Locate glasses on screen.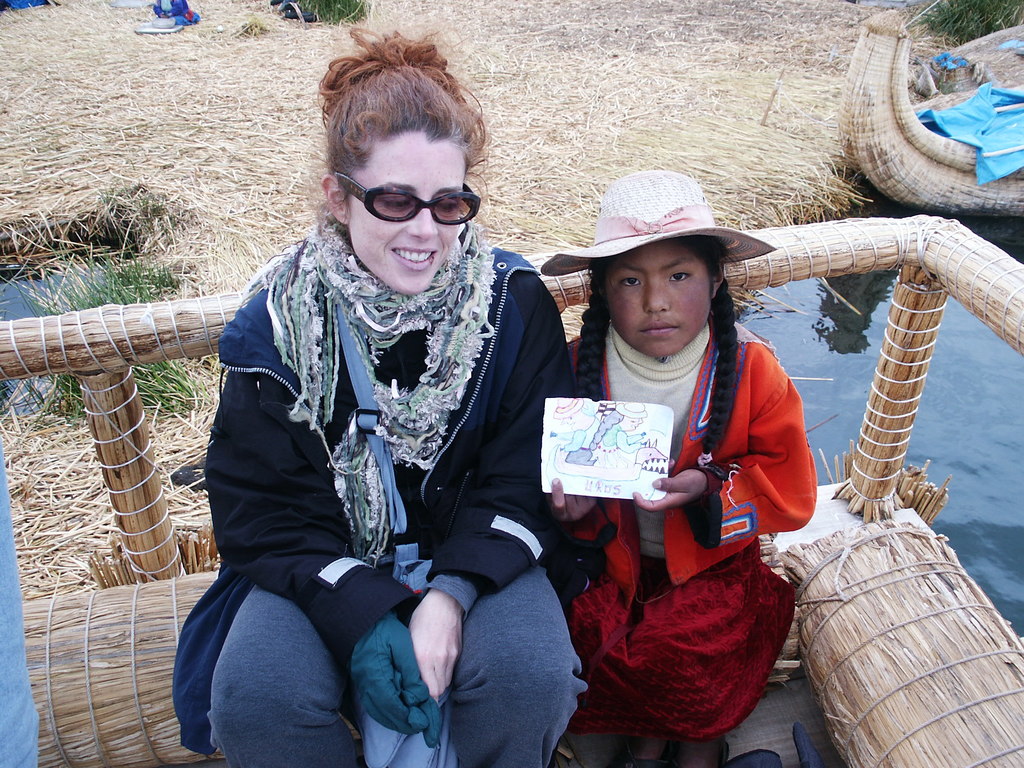
On screen at [x1=337, y1=167, x2=476, y2=227].
